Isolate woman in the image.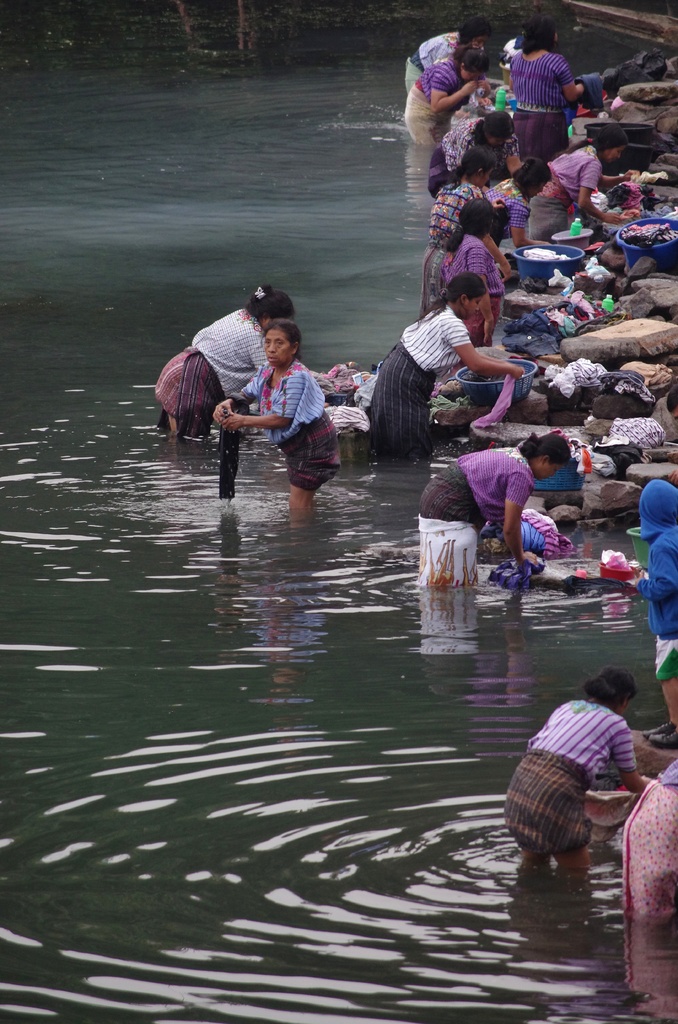
Isolated region: (x1=528, y1=123, x2=636, y2=239).
